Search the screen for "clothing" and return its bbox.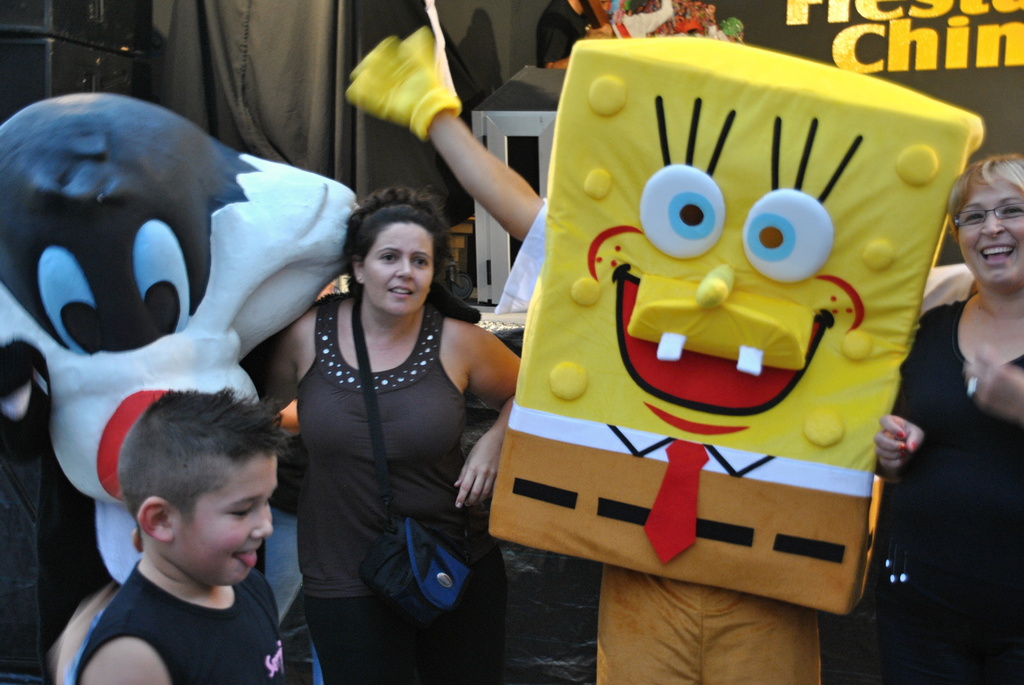
Found: locate(879, 292, 1023, 684).
